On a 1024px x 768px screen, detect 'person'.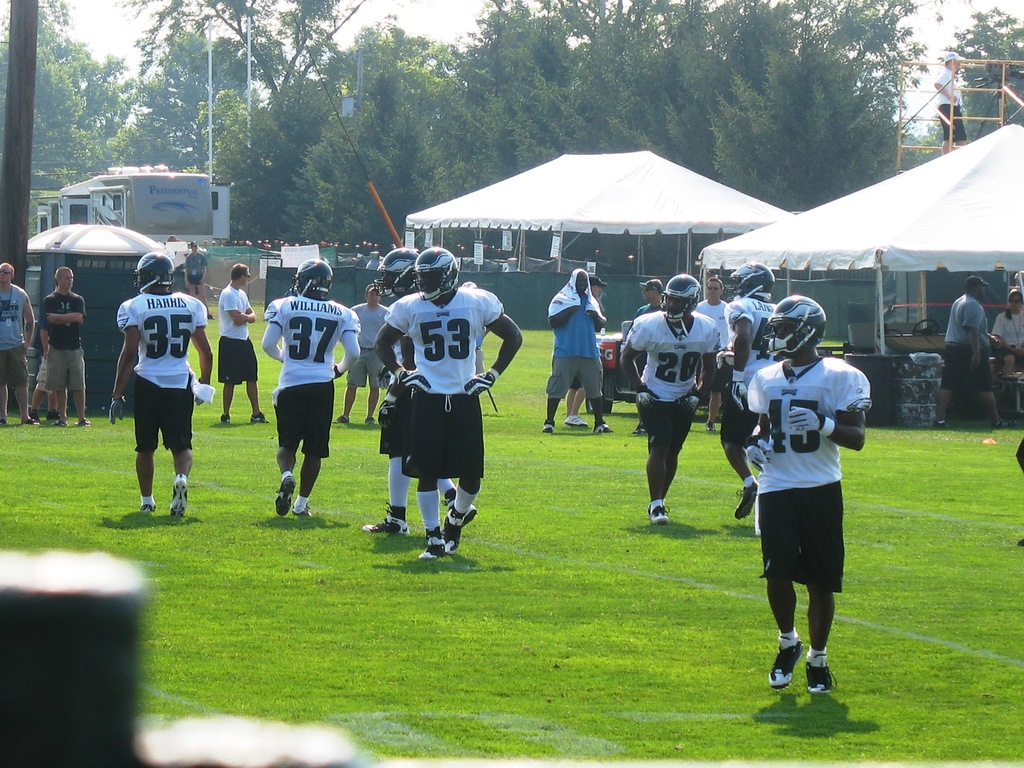
select_region(260, 258, 366, 525).
